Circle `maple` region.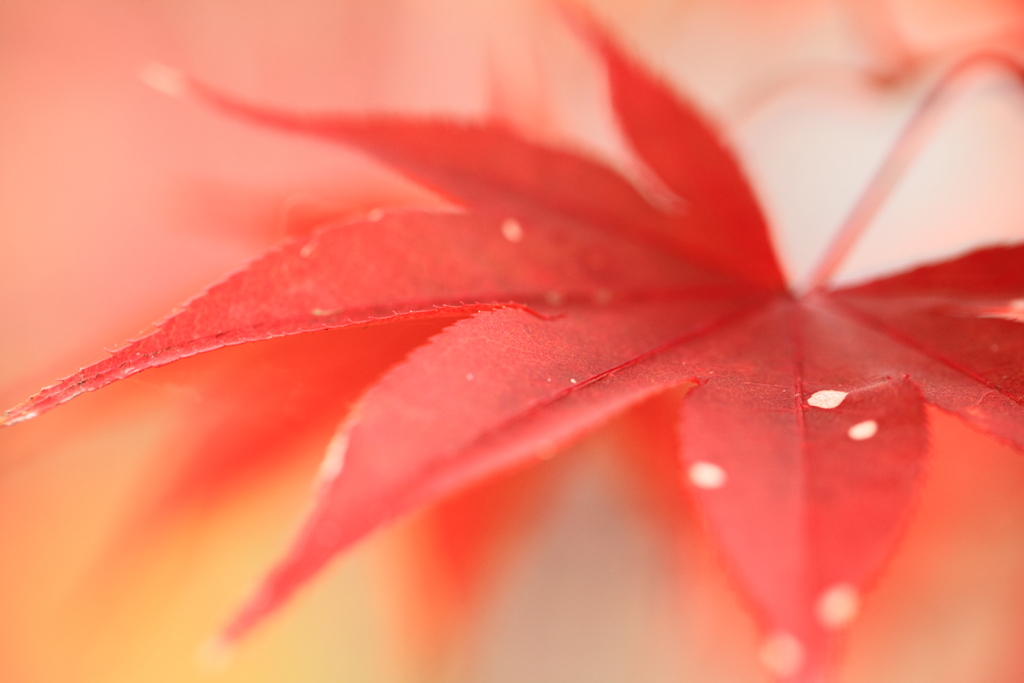
Region: x1=0, y1=0, x2=1023, y2=682.
